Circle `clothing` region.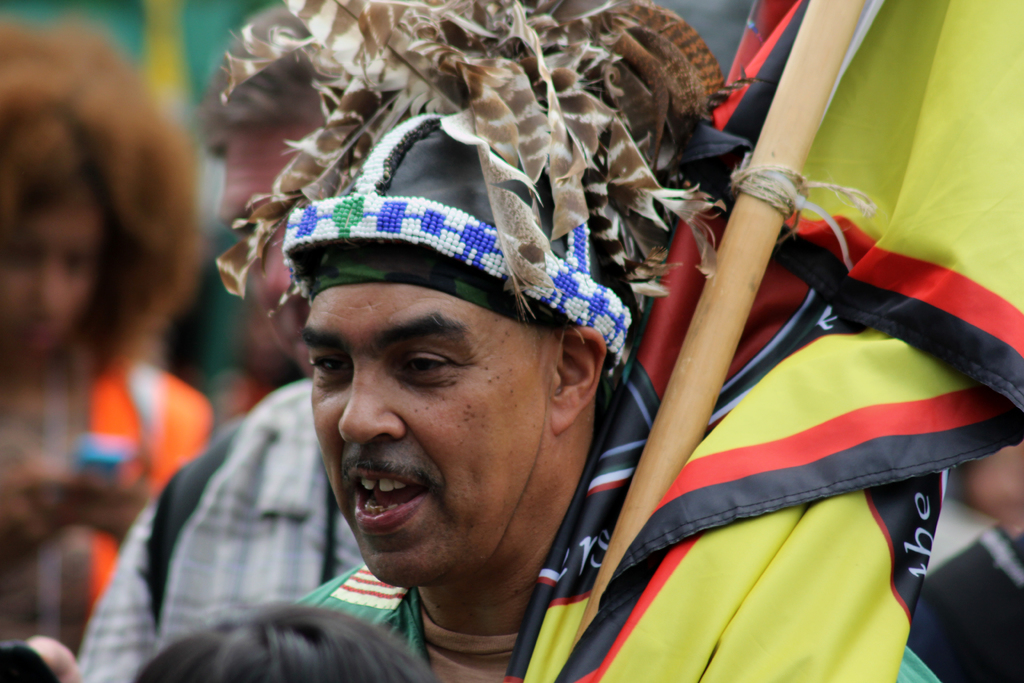
Region: {"left": 77, "top": 375, "right": 362, "bottom": 679}.
